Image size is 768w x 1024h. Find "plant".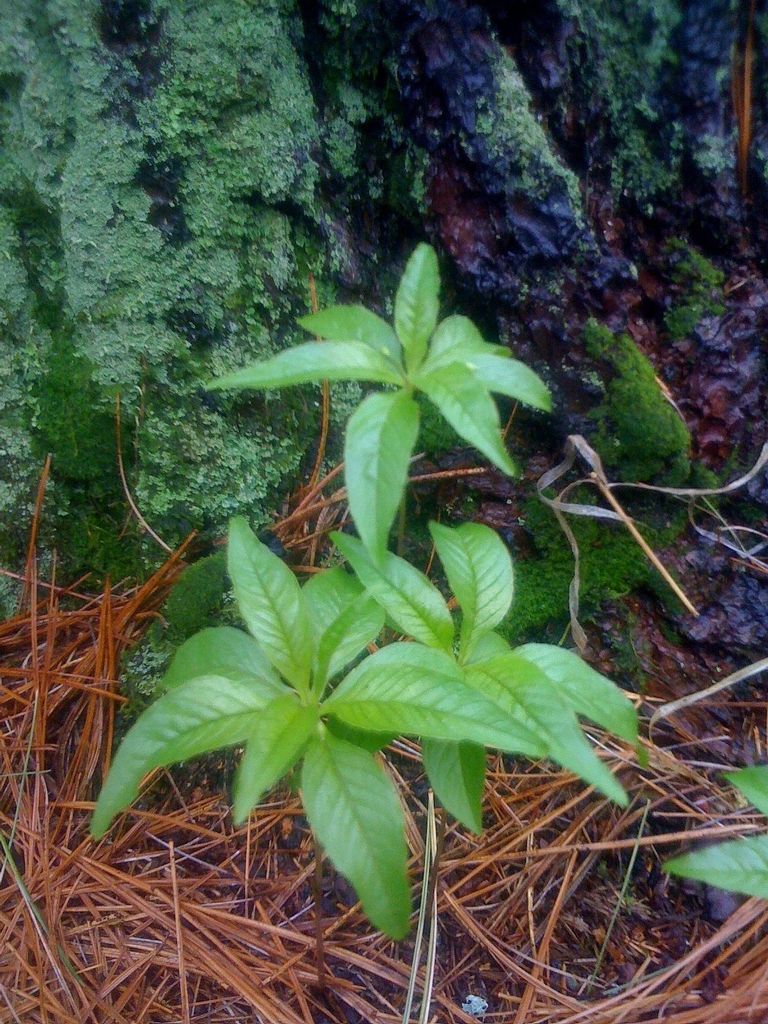
665/746/767/916.
